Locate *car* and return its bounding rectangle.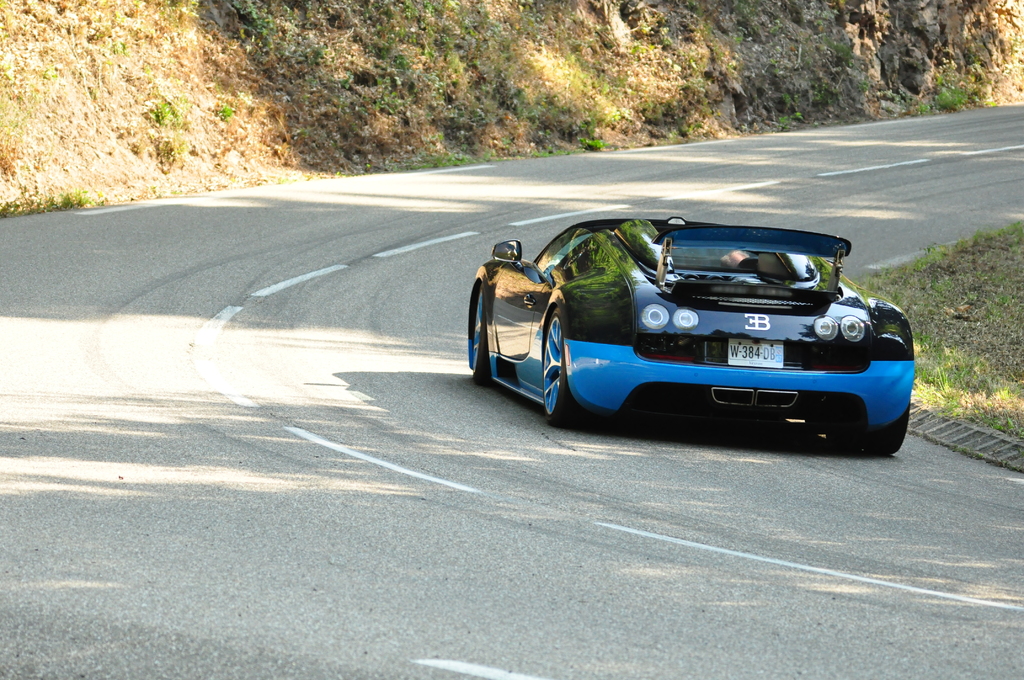
472,208,911,442.
